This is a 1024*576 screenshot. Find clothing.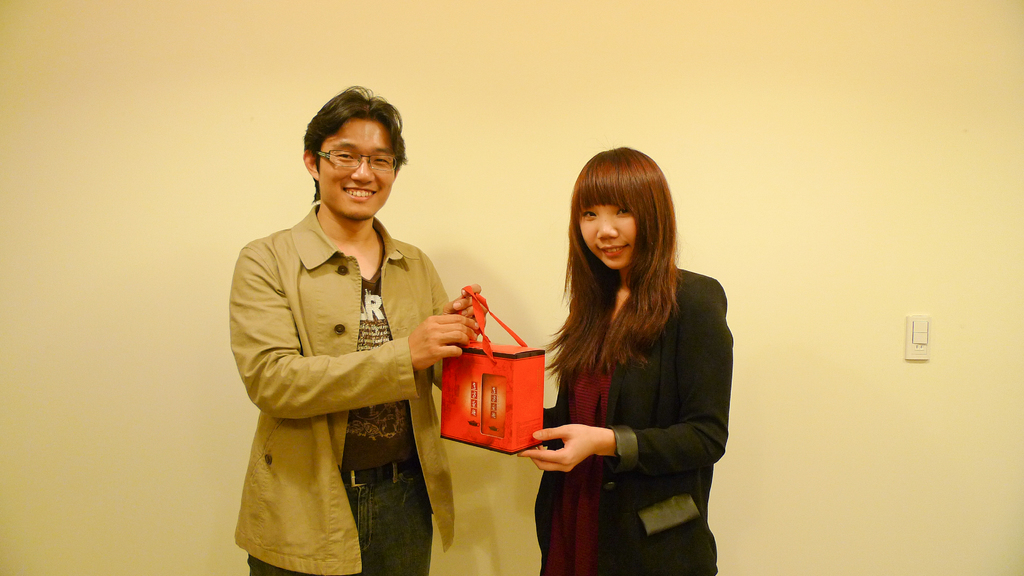
Bounding box: (x1=221, y1=160, x2=479, y2=552).
